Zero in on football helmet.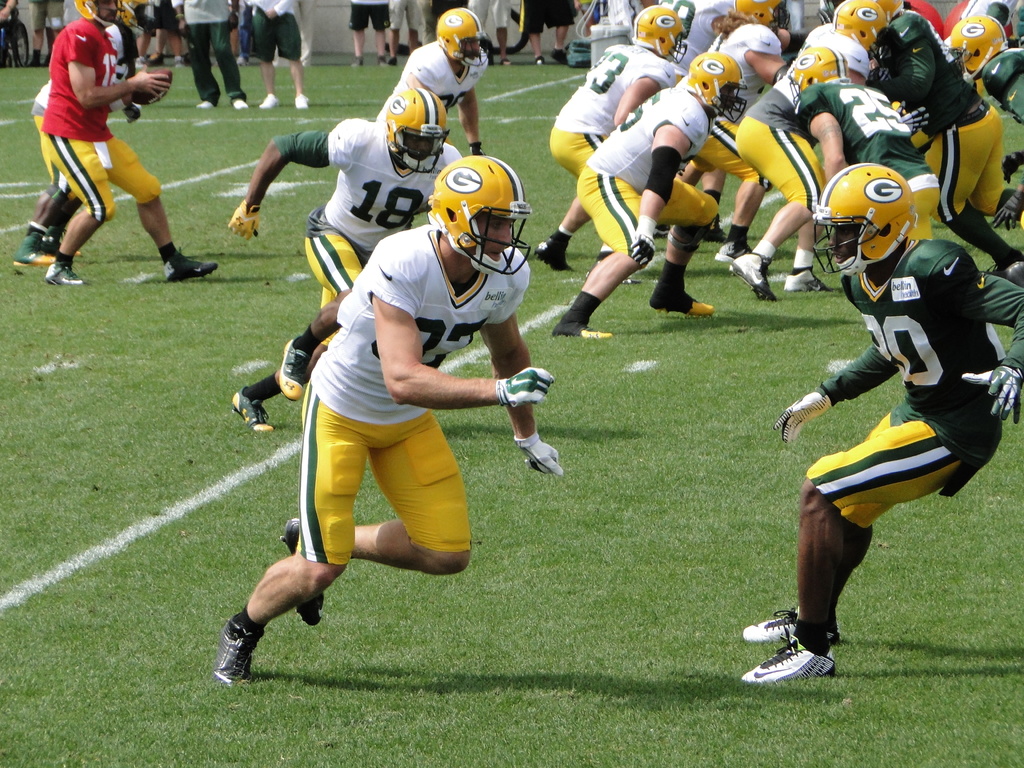
Zeroed in: (812, 160, 921, 273).
